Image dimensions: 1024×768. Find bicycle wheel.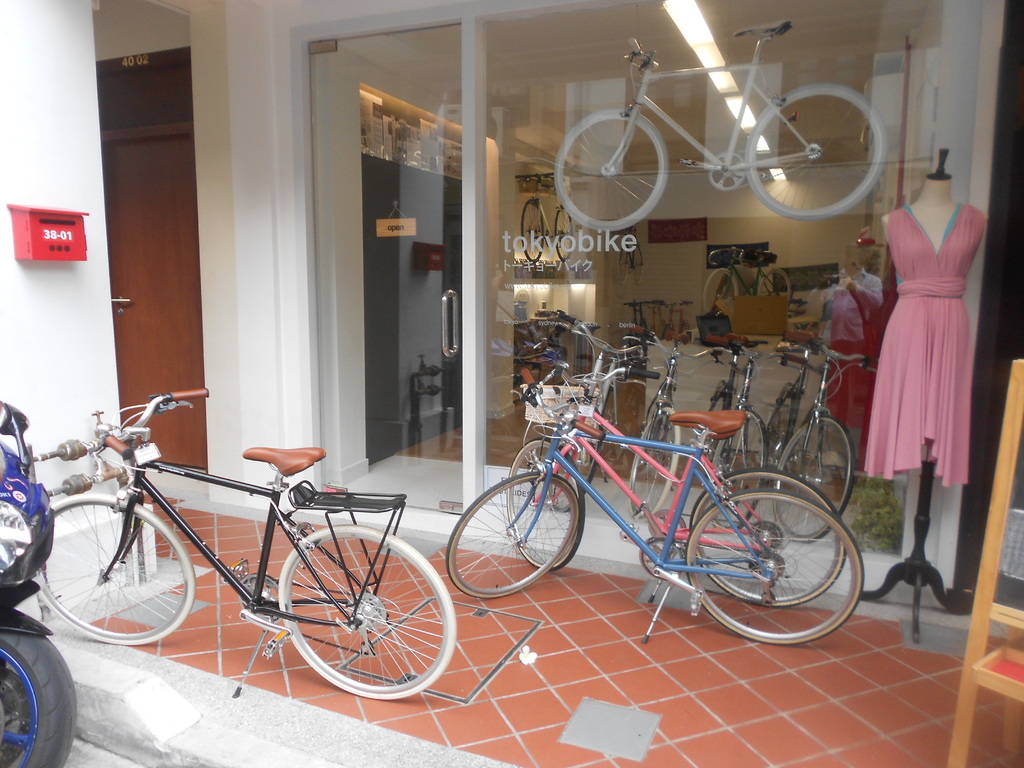
[x1=703, y1=268, x2=741, y2=321].
